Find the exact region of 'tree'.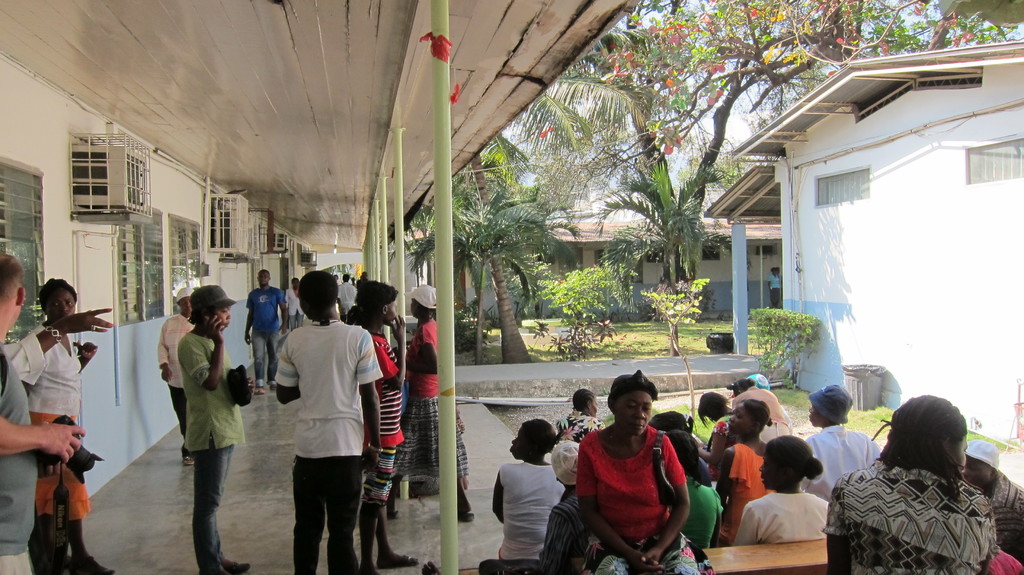
Exact region: <region>572, 0, 1023, 287</region>.
